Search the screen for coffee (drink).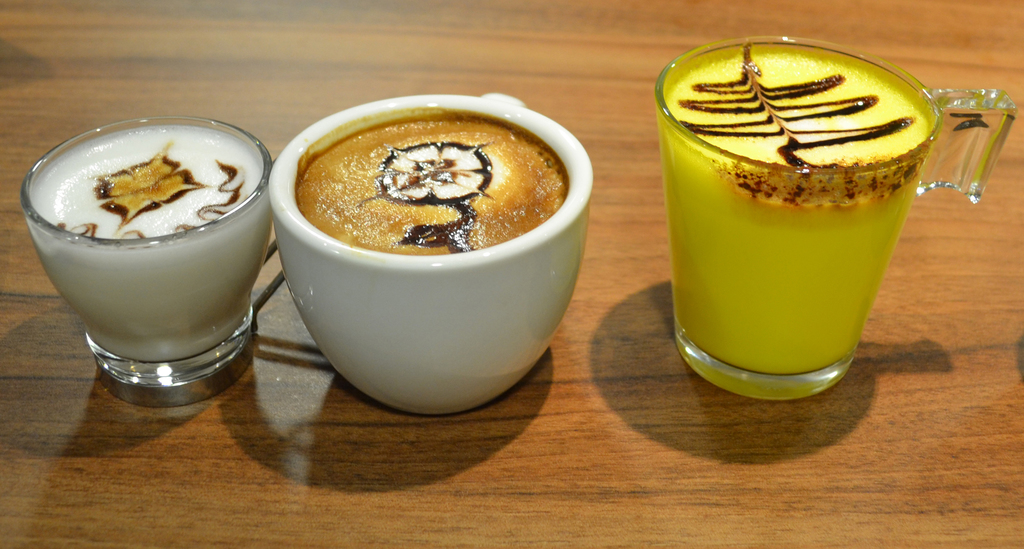
Found at BBox(261, 86, 605, 414).
